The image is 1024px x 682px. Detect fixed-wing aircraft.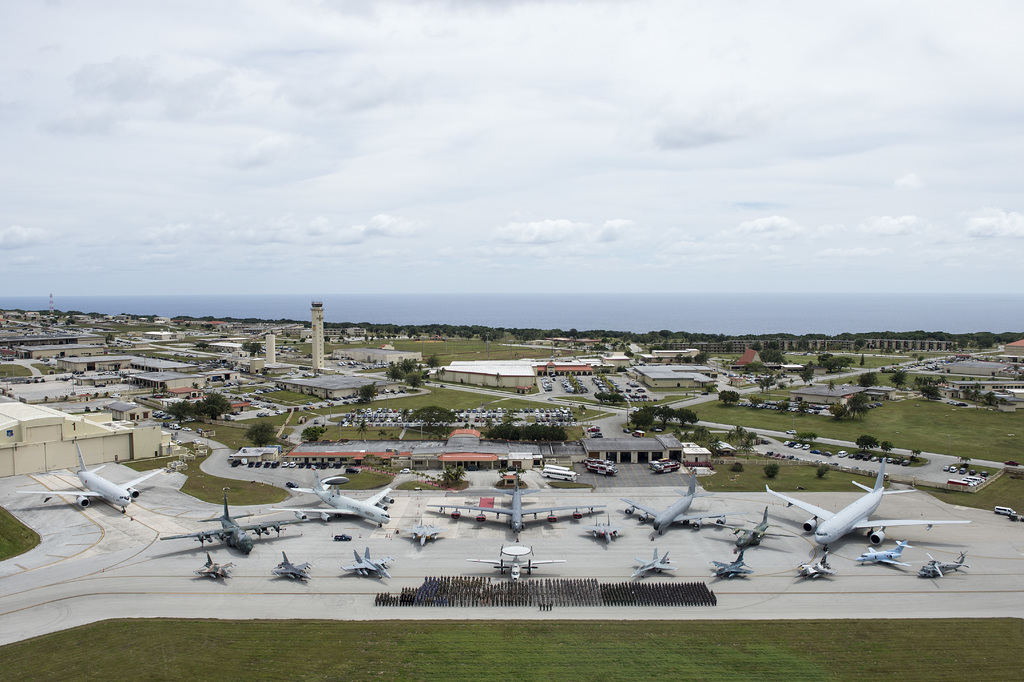
Detection: 150:495:294:556.
